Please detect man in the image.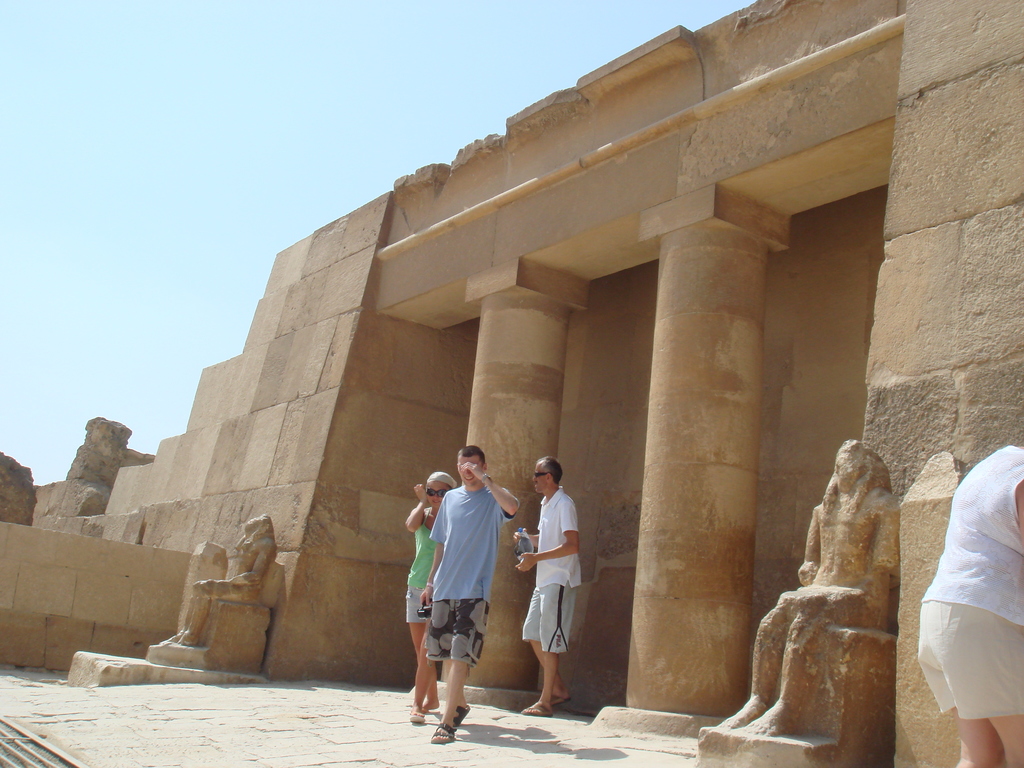
box=[408, 452, 504, 743].
